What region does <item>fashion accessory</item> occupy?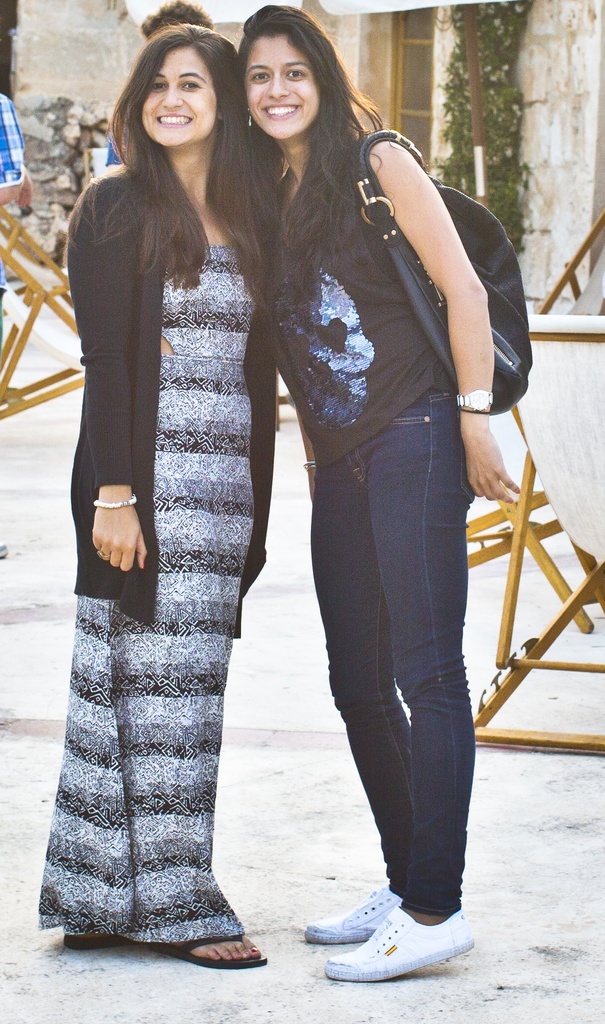
[left=246, top=109, right=252, bottom=127].
